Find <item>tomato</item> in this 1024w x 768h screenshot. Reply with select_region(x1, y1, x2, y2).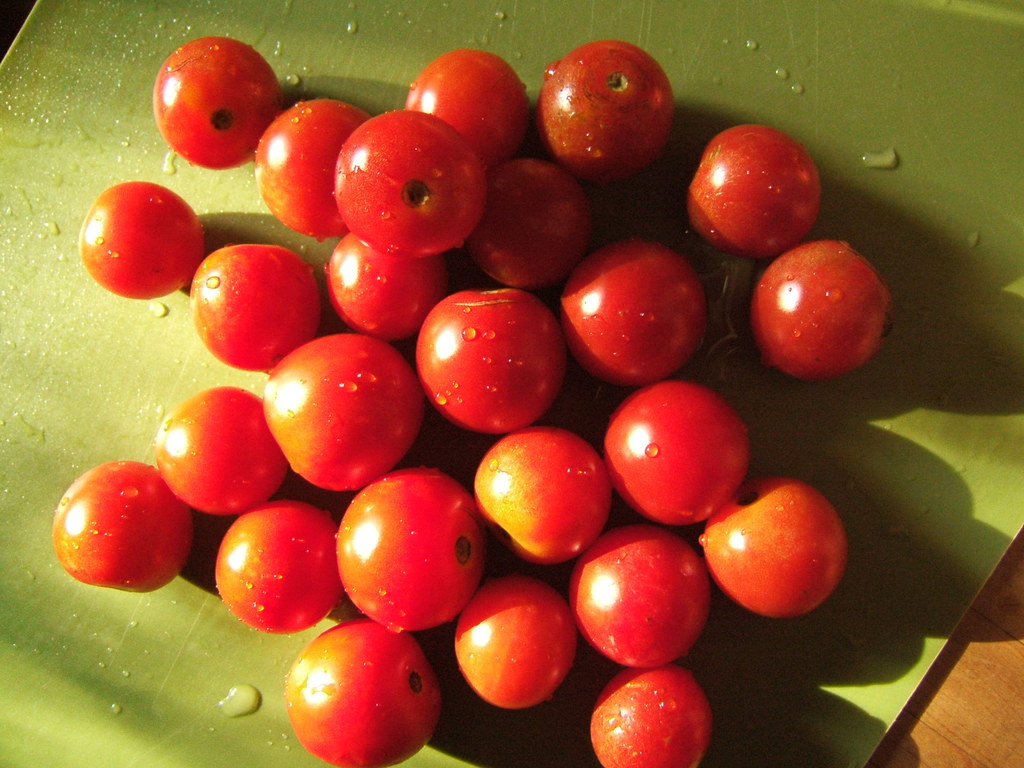
select_region(77, 177, 202, 298).
